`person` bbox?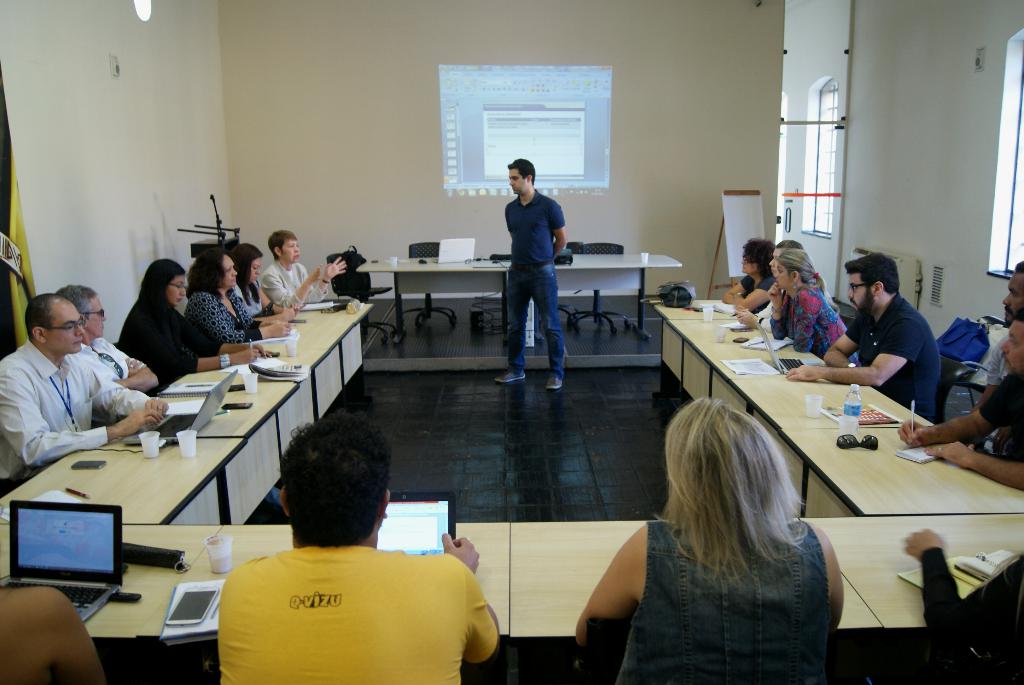
box=[58, 273, 162, 391]
